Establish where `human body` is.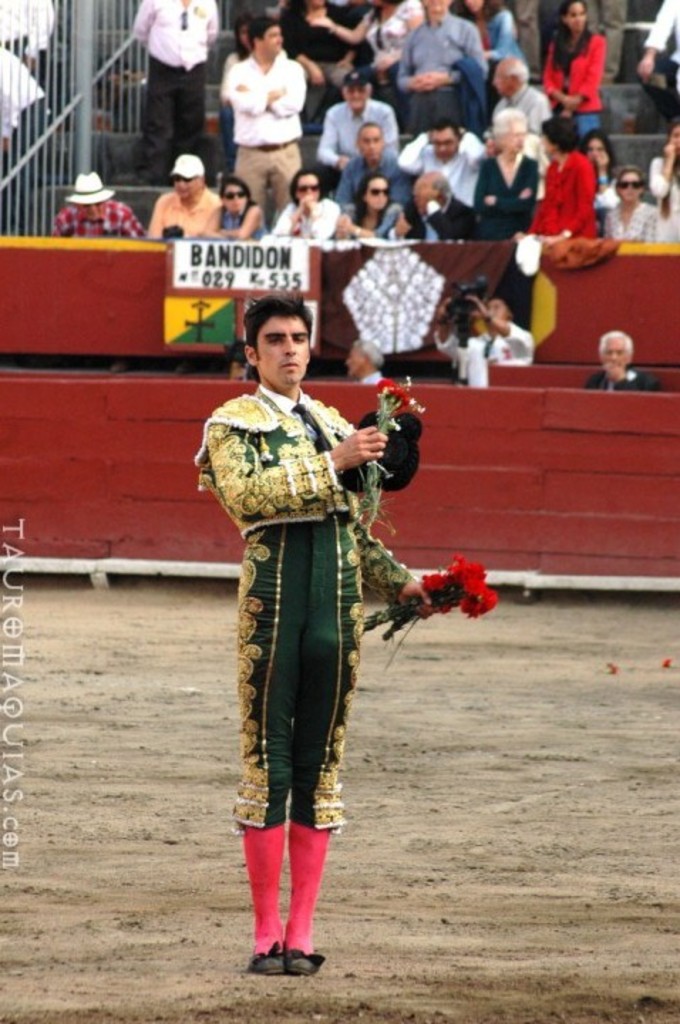
Established at pyautogui.locateOnScreen(633, 0, 679, 124).
